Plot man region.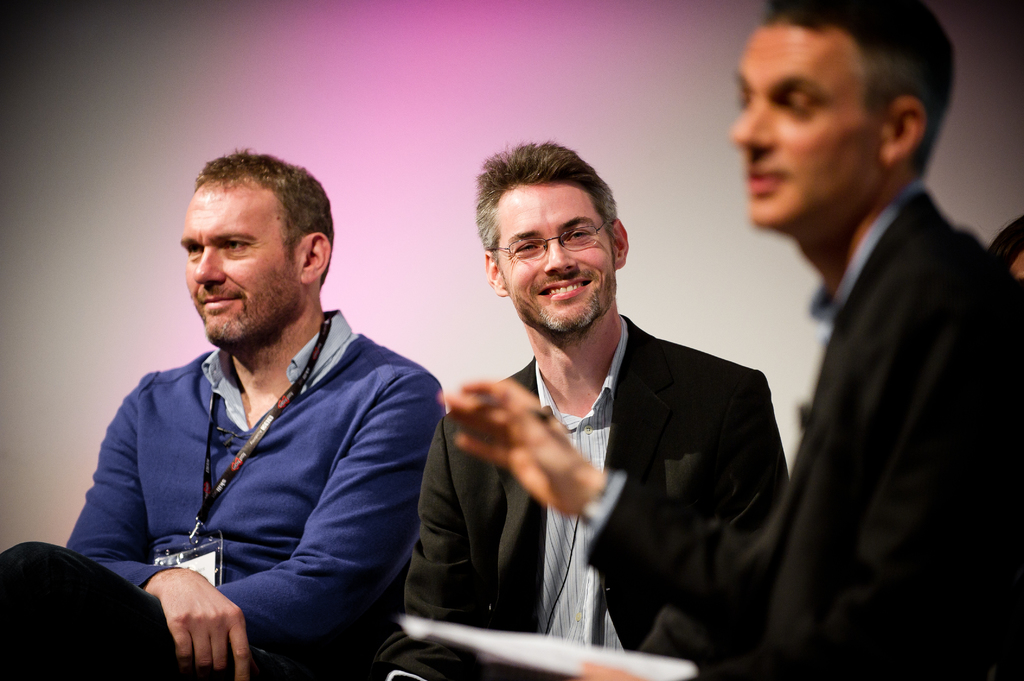
Plotted at (423, 0, 1023, 680).
